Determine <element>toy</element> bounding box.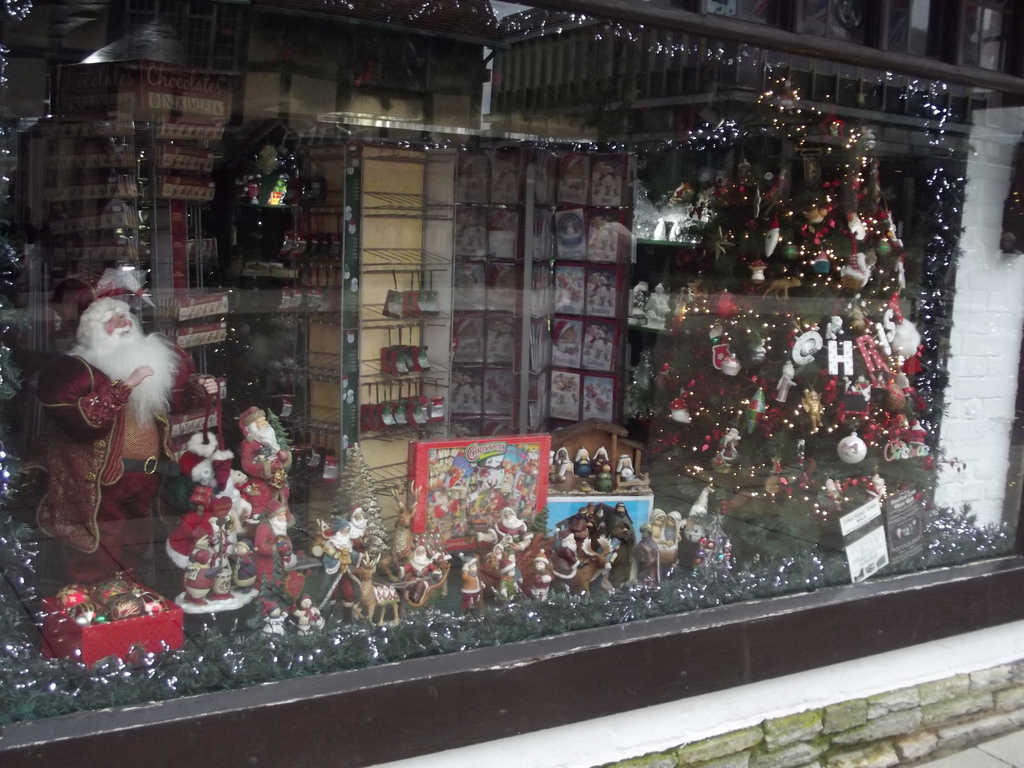
Determined: bbox=(351, 553, 403, 621).
